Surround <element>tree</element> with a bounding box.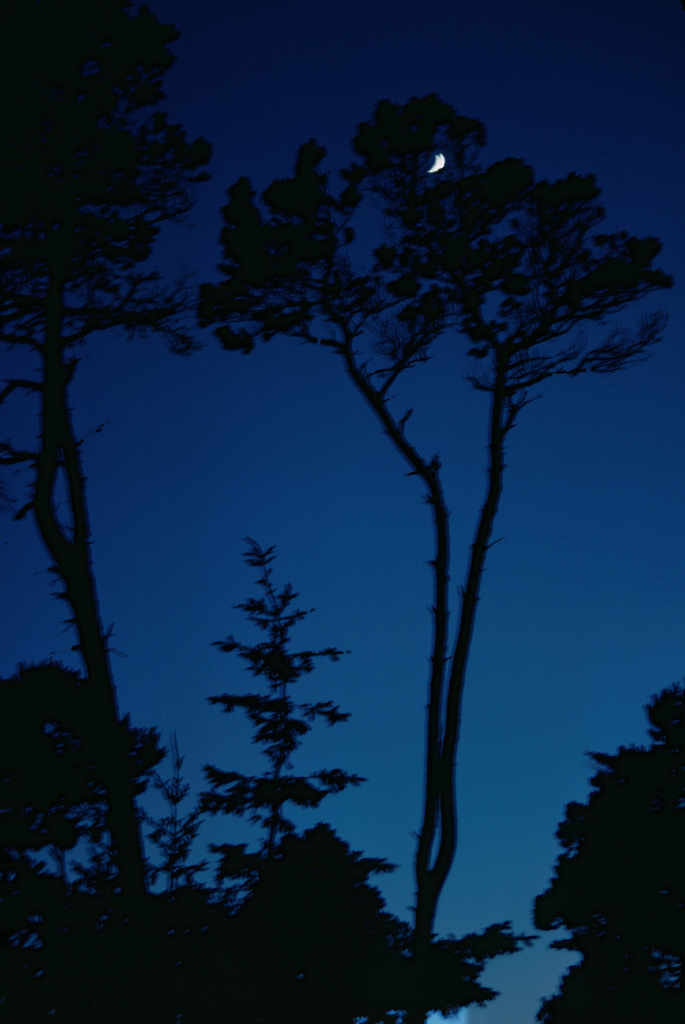
<box>7,0,298,1023</box>.
